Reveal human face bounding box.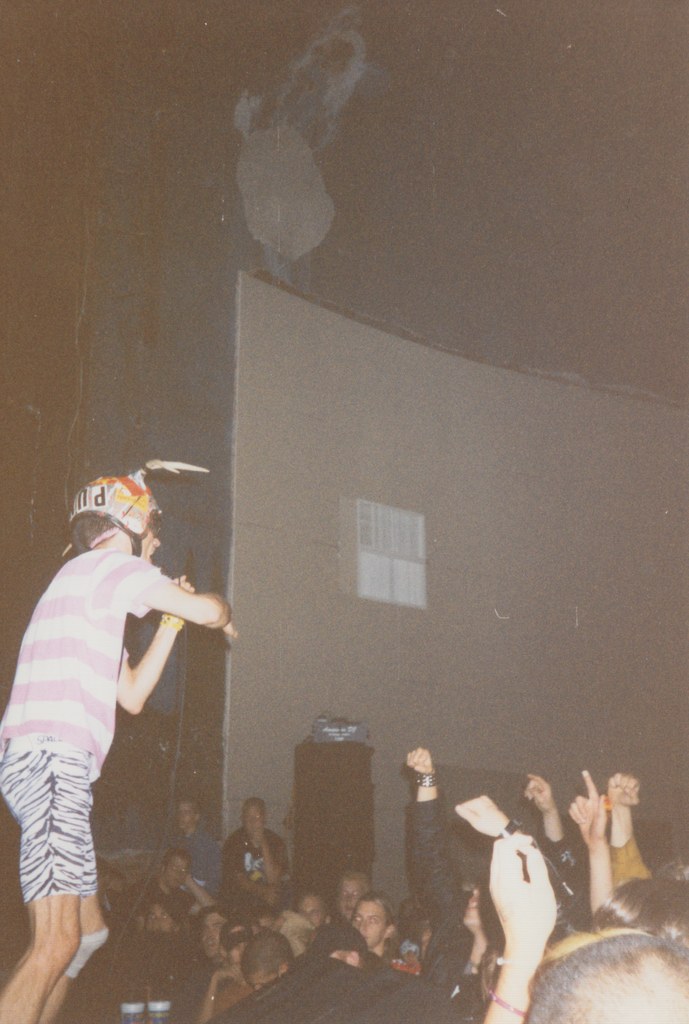
Revealed: [144, 525, 158, 560].
